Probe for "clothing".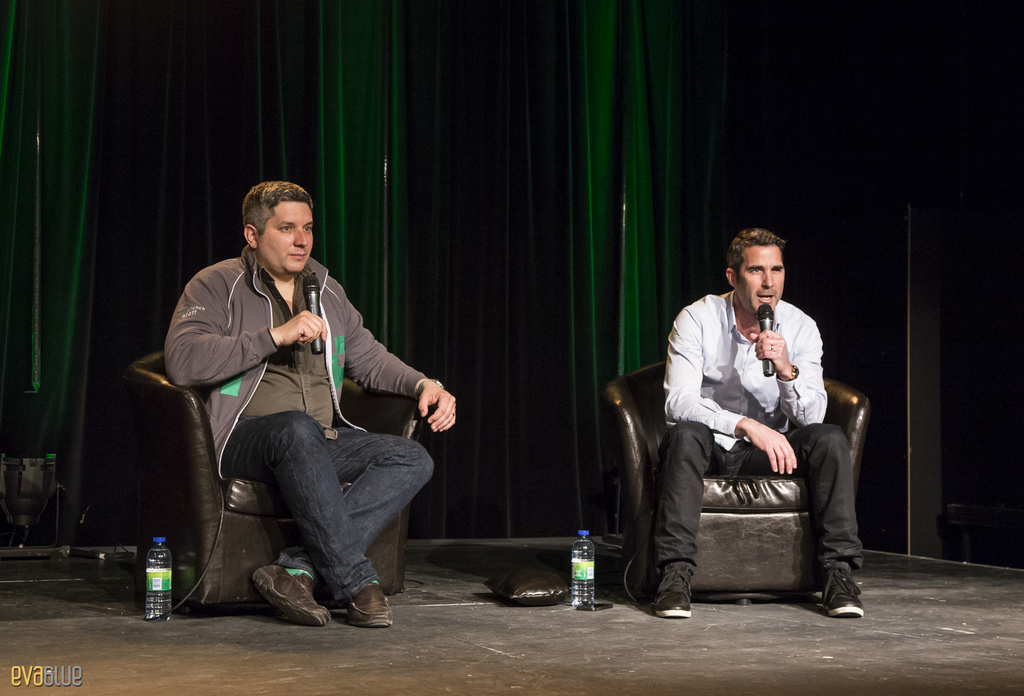
Probe result: left=165, top=235, right=426, bottom=599.
